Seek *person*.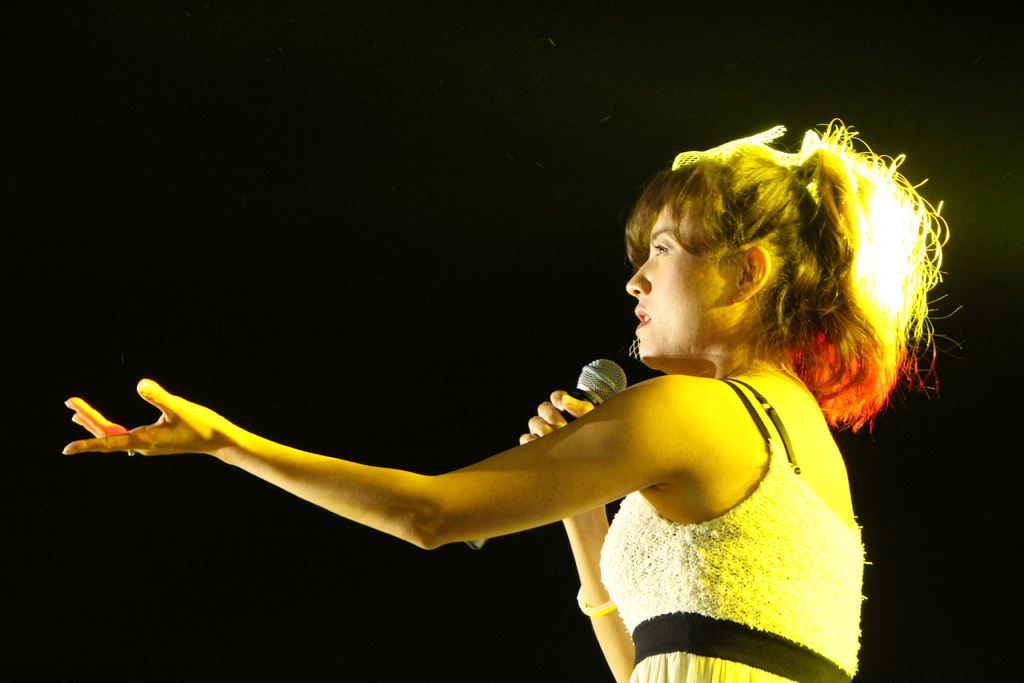
{"x1": 60, "y1": 124, "x2": 959, "y2": 682}.
